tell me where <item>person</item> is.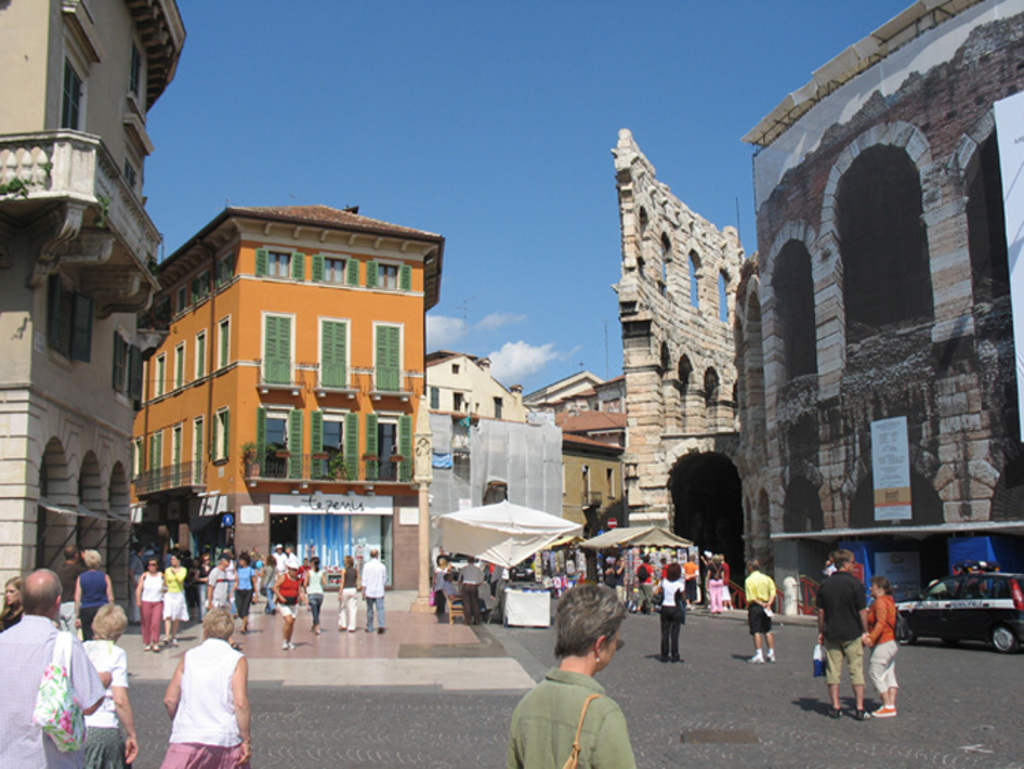
<item>person</item> is at 502:570:651:768.
